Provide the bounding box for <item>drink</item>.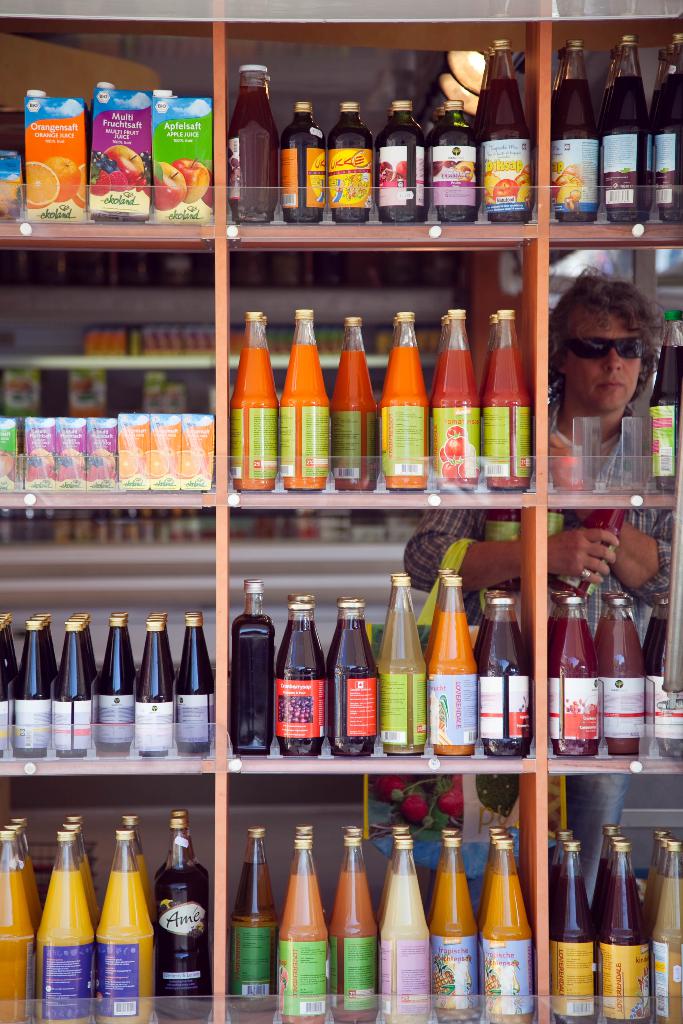
pyautogui.locateOnScreen(96, 862, 159, 1023).
